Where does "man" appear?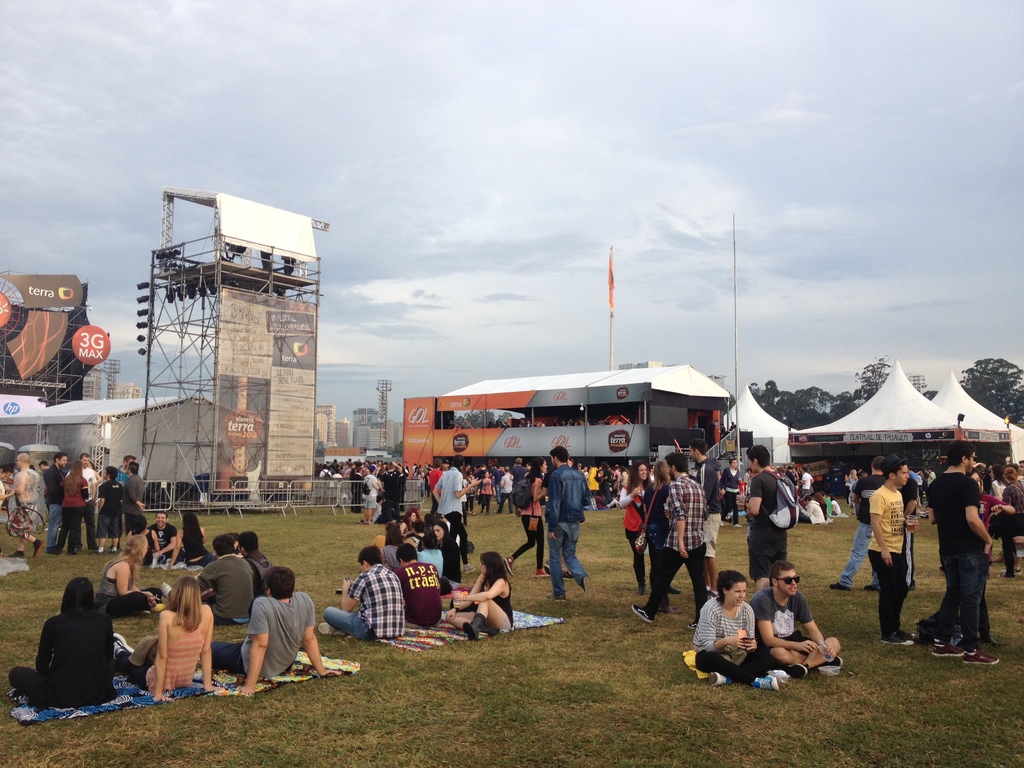
Appears at (x1=929, y1=452, x2=1009, y2=659).
